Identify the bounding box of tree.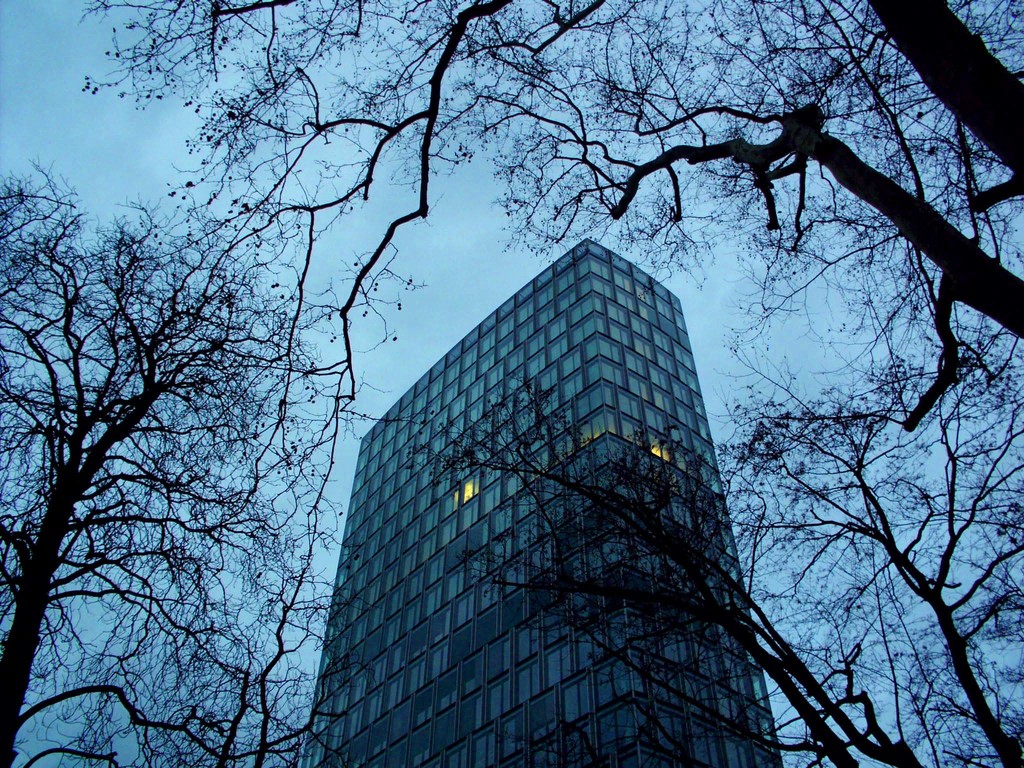
box(81, 0, 1023, 434).
